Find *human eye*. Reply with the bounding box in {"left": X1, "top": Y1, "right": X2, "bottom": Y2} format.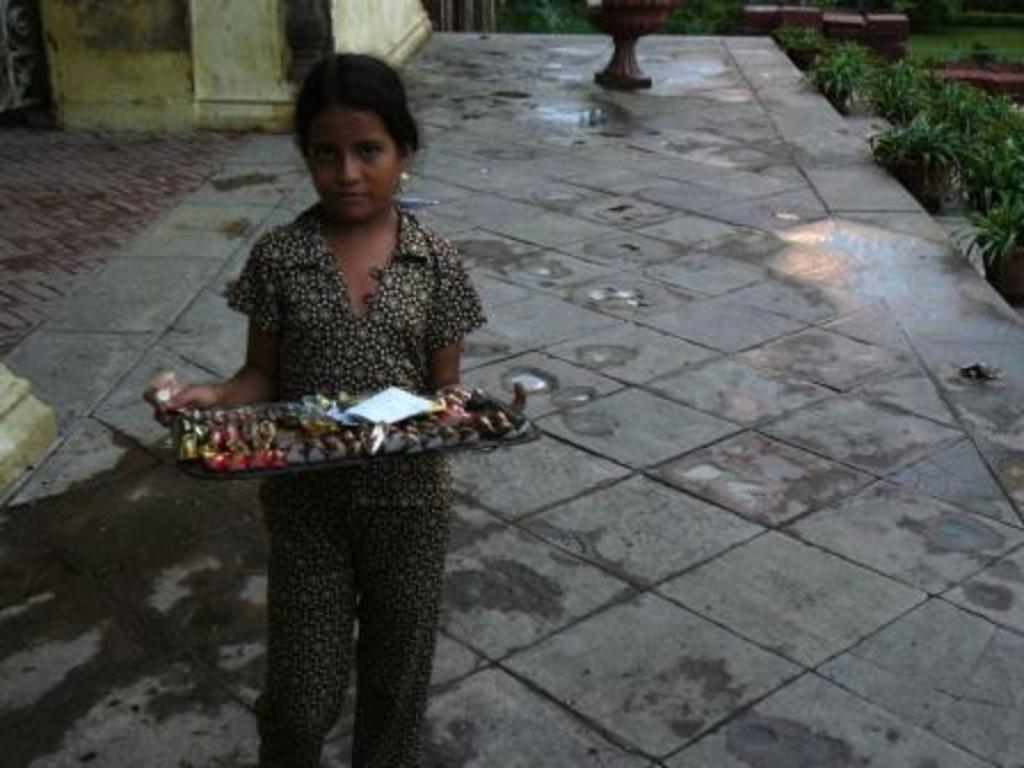
{"left": 313, "top": 146, "right": 336, "bottom": 162}.
